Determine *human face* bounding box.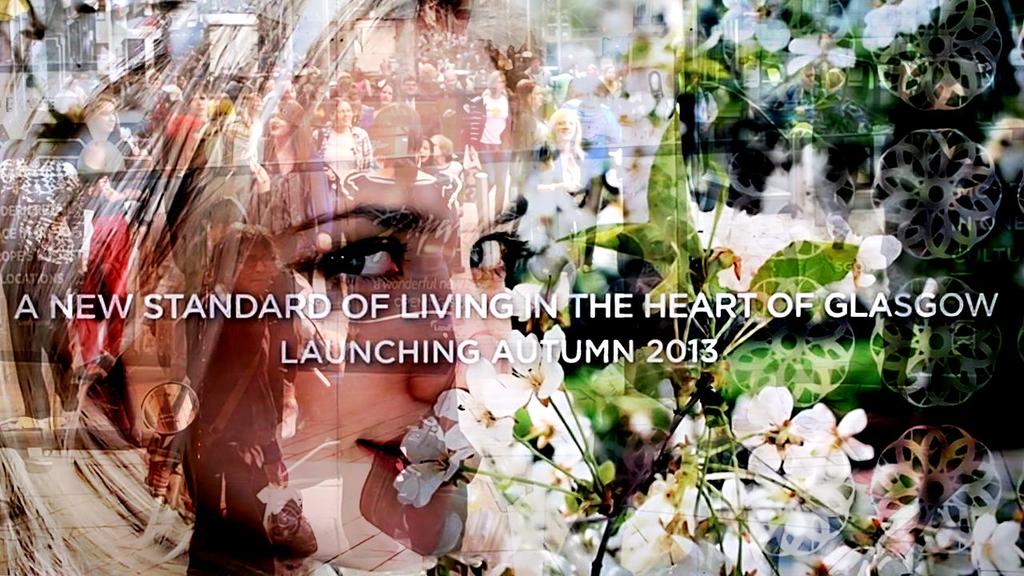
Determined: locate(192, 44, 514, 575).
